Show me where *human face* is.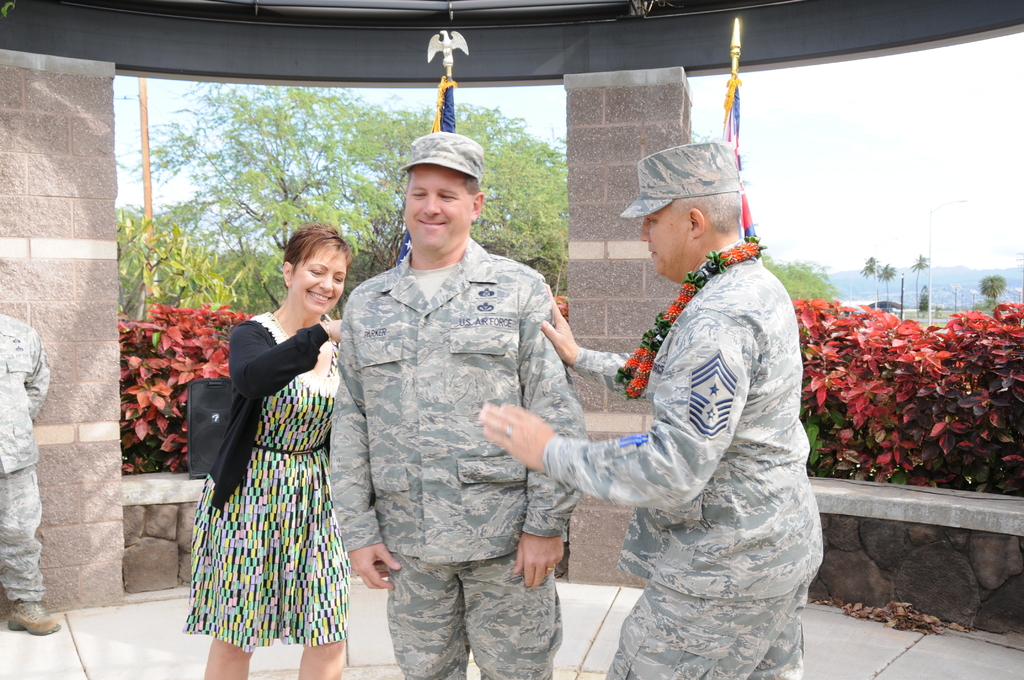
*human face* is at <region>291, 244, 346, 316</region>.
